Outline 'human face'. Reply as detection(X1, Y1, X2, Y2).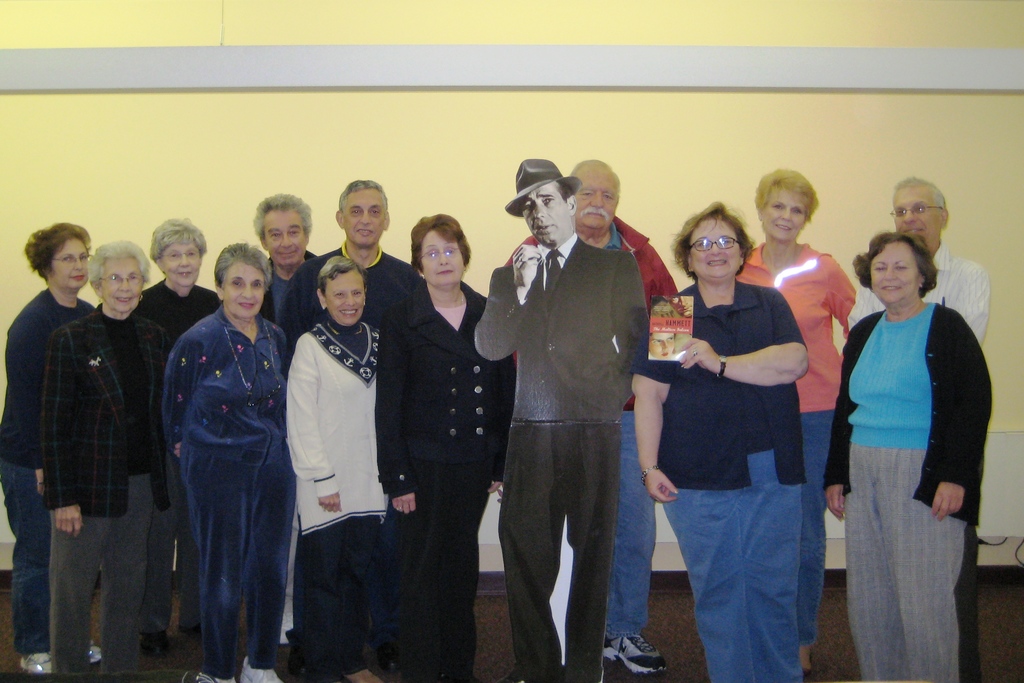
detection(525, 182, 572, 244).
